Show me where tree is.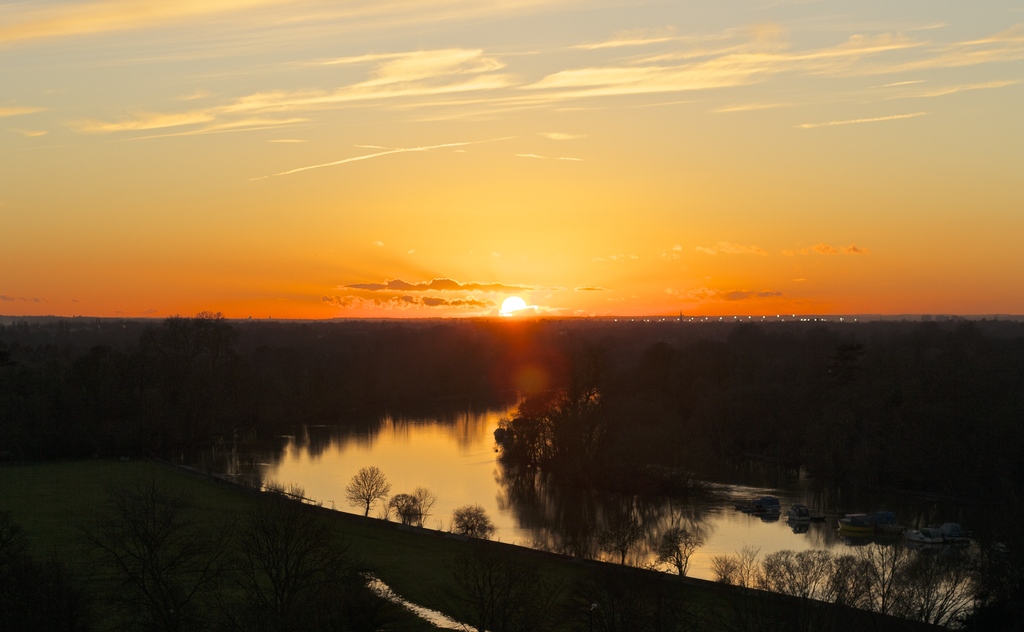
tree is at BBox(410, 482, 438, 531).
